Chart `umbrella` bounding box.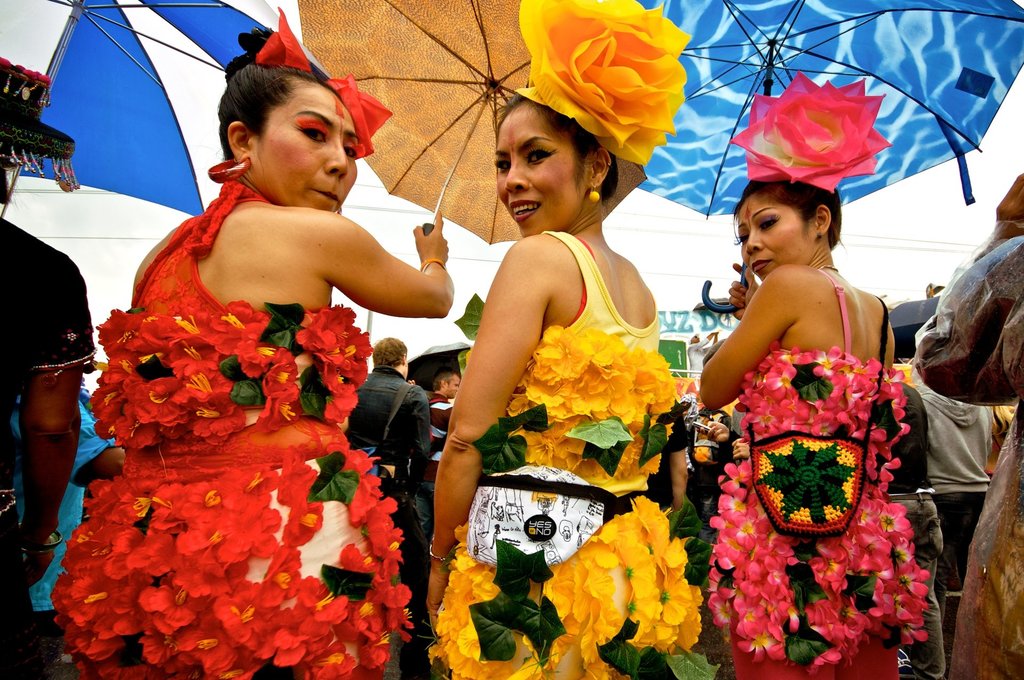
Charted: select_region(0, 0, 330, 213).
